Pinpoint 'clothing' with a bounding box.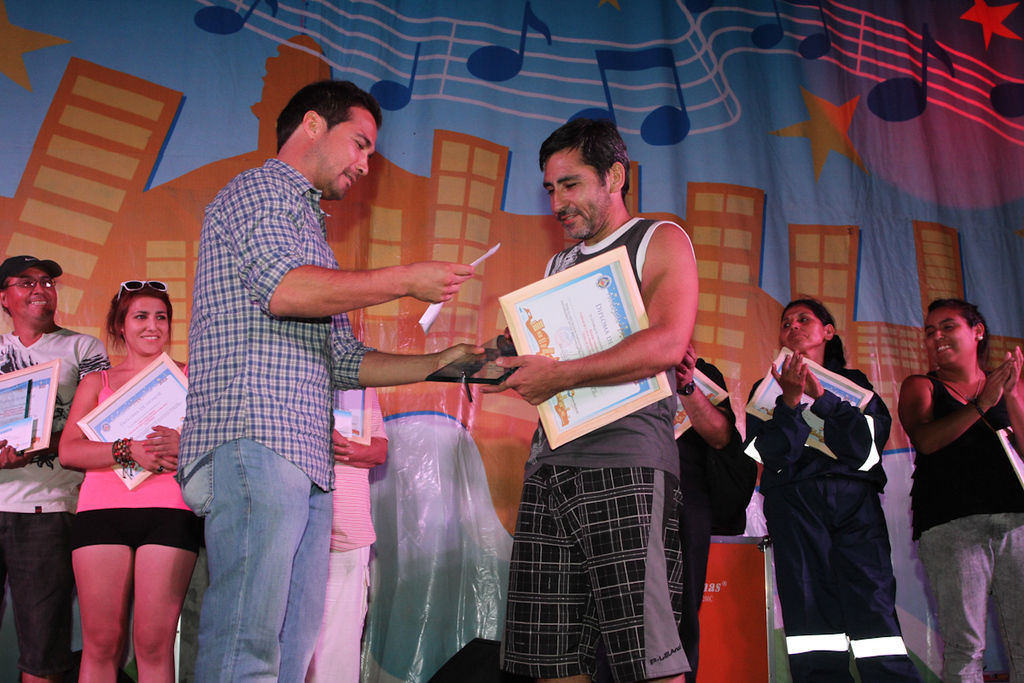
box=[492, 181, 714, 655].
